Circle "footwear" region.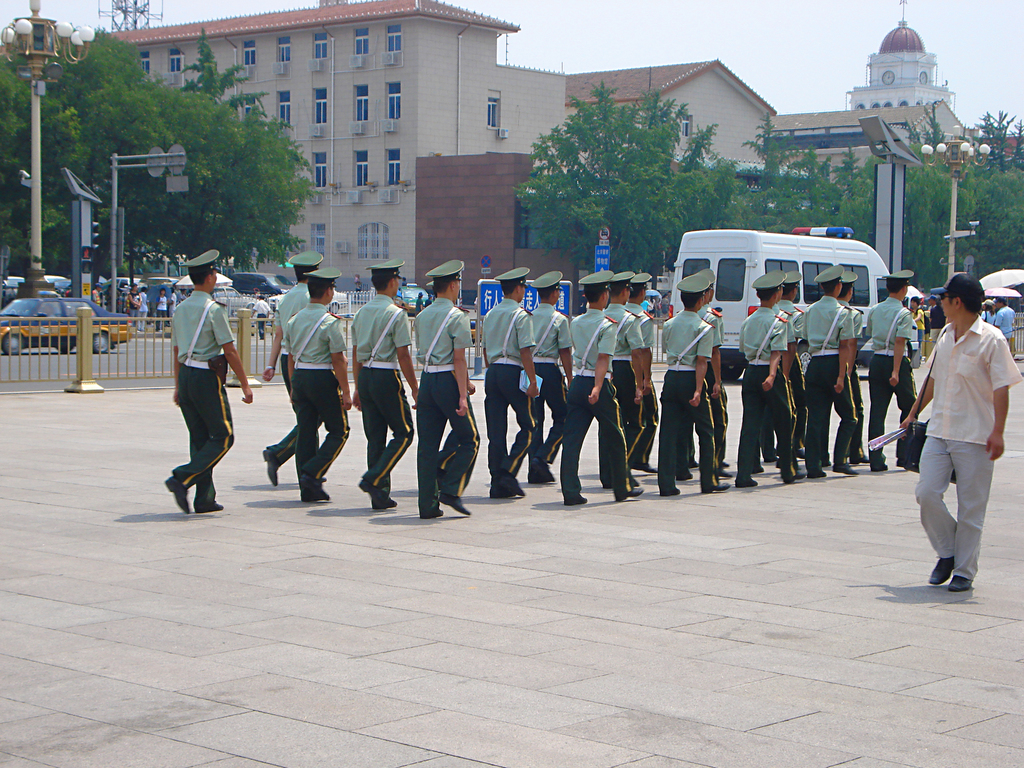
Region: detection(925, 556, 954, 582).
